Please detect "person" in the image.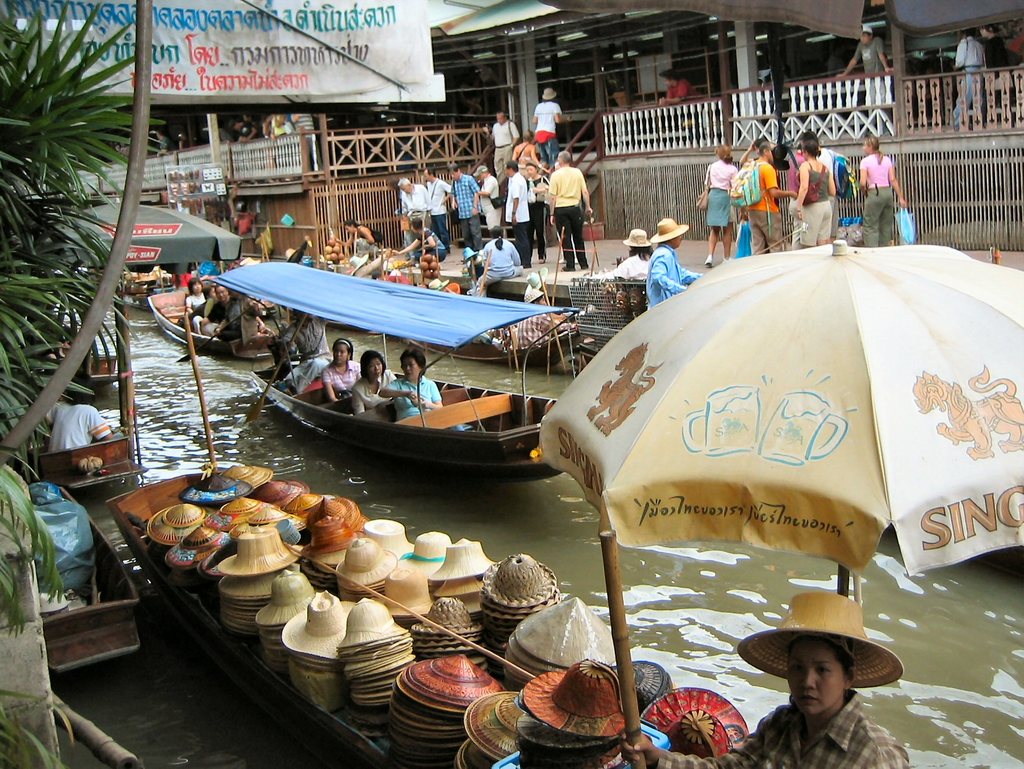
{"left": 670, "top": 65, "right": 703, "bottom": 117}.
